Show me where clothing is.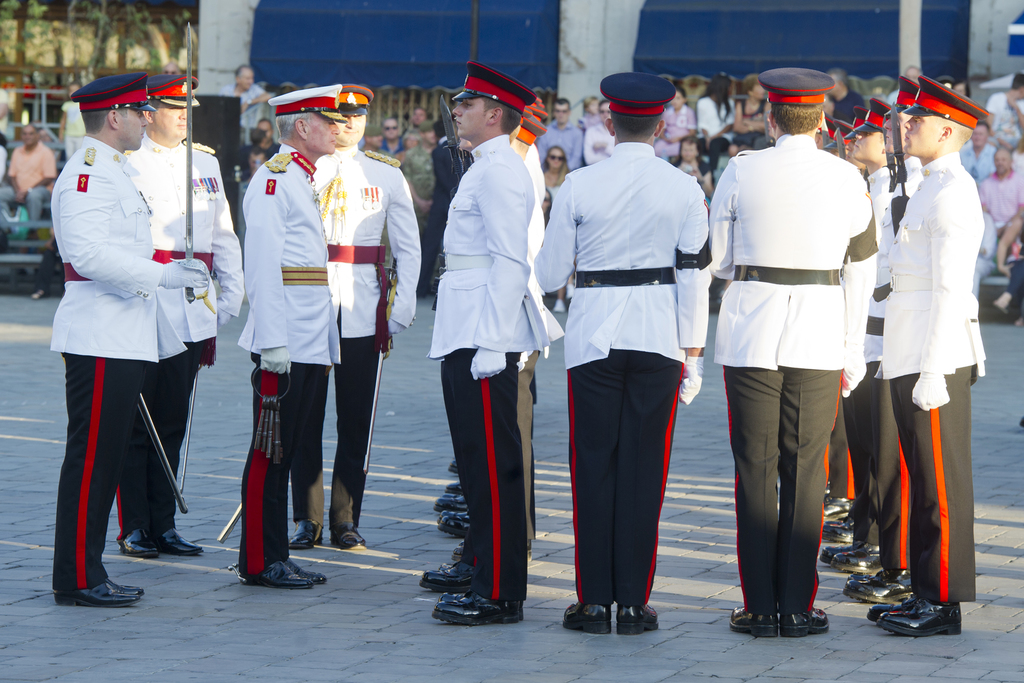
clothing is at Rect(6, 135, 70, 218).
